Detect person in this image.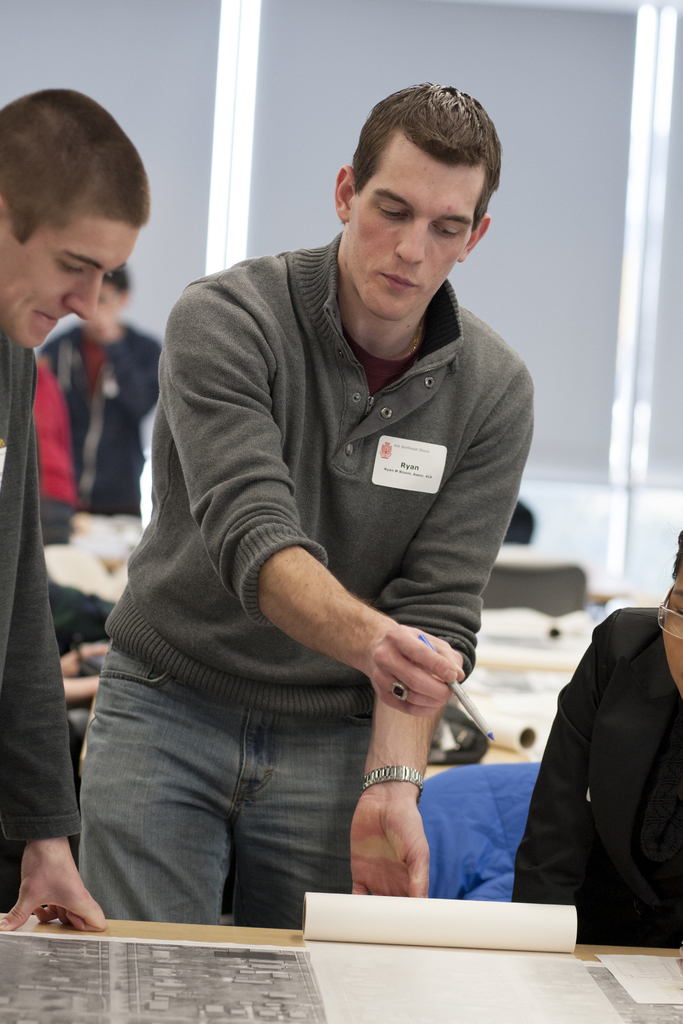
Detection: crop(51, 179, 567, 956).
